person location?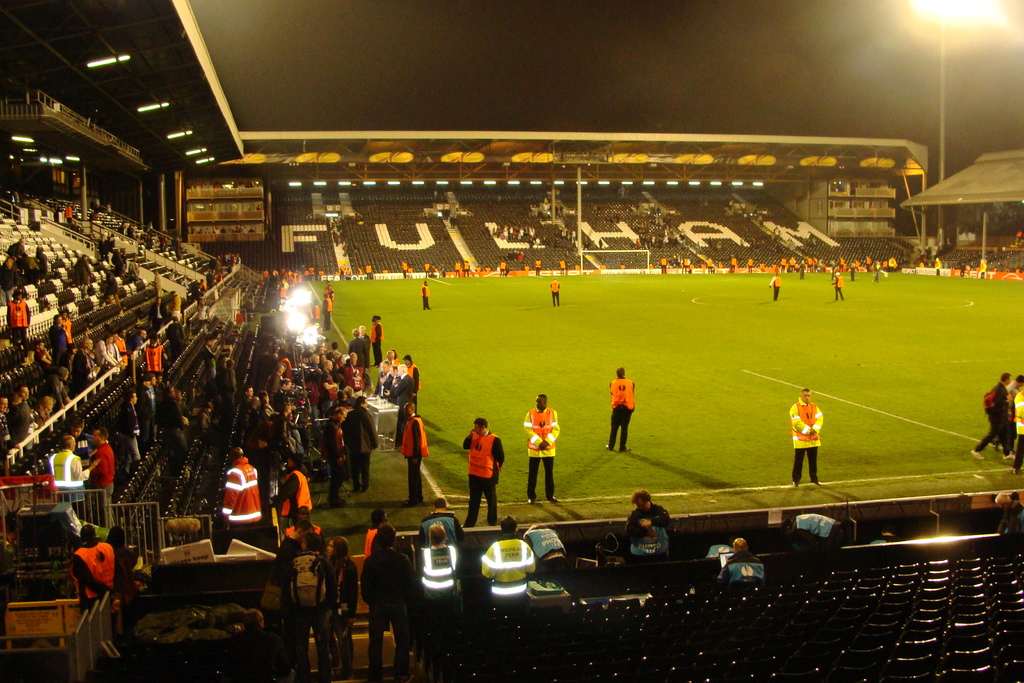
rect(551, 279, 563, 312)
